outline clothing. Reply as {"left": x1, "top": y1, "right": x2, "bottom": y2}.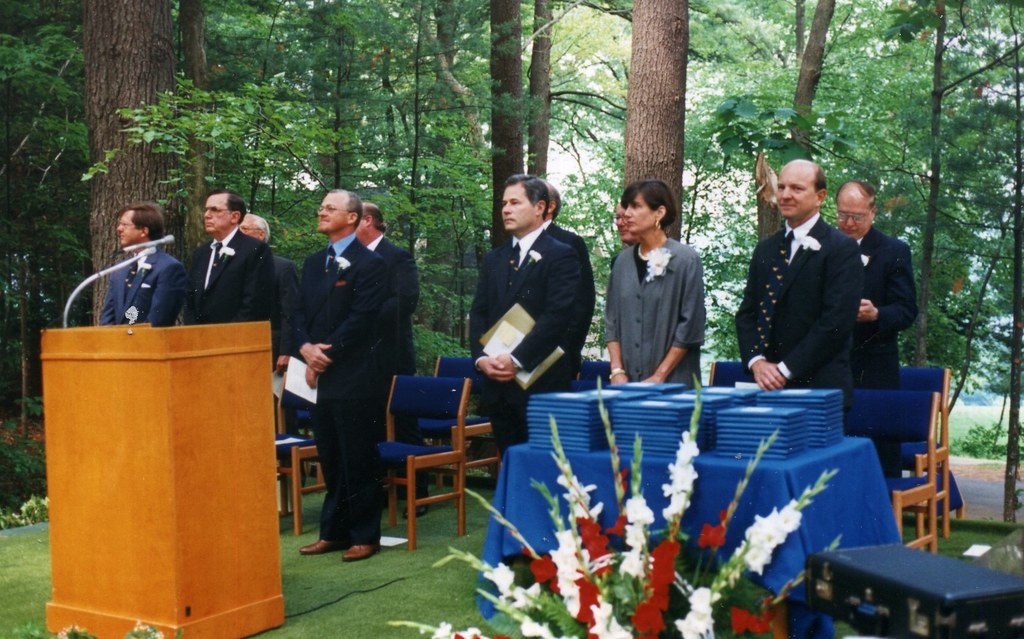
{"left": 366, "top": 237, "right": 428, "bottom": 499}.
